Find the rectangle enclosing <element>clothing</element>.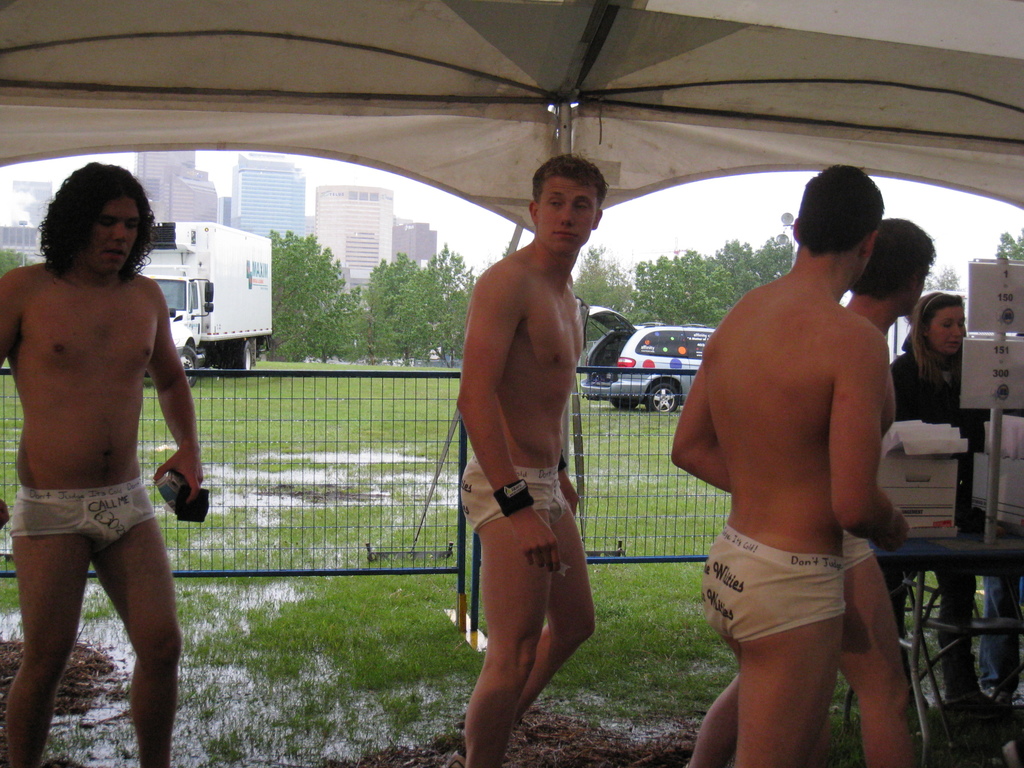
(878, 348, 975, 692).
